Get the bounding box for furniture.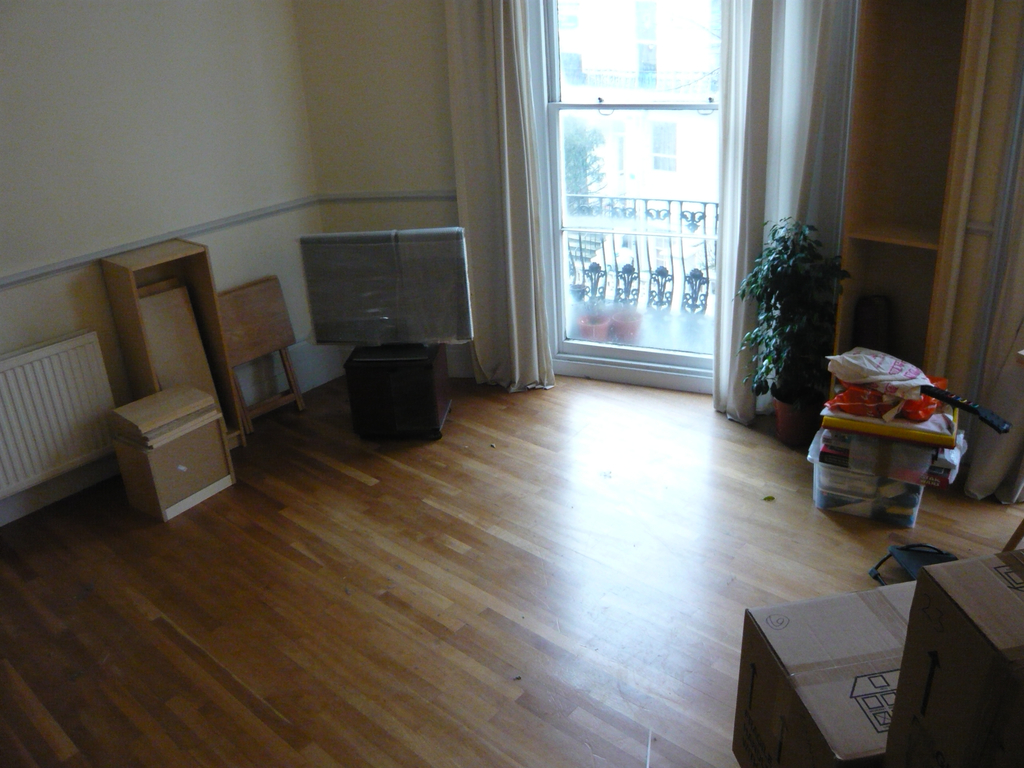
x1=102, y1=236, x2=247, y2=445.
